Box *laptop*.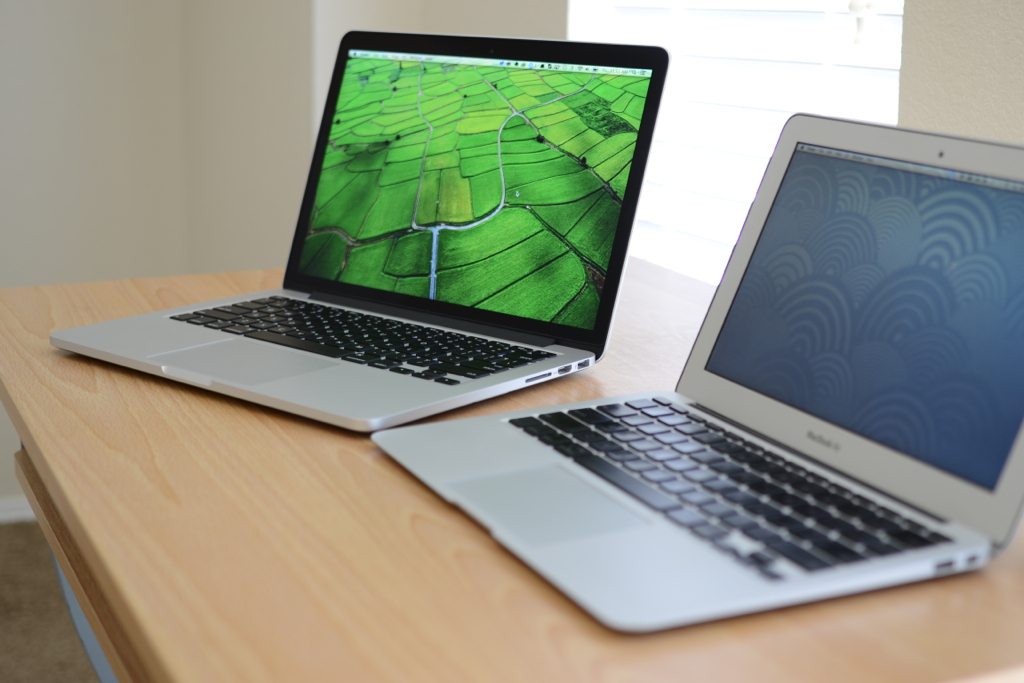
(56,38,659,463).
